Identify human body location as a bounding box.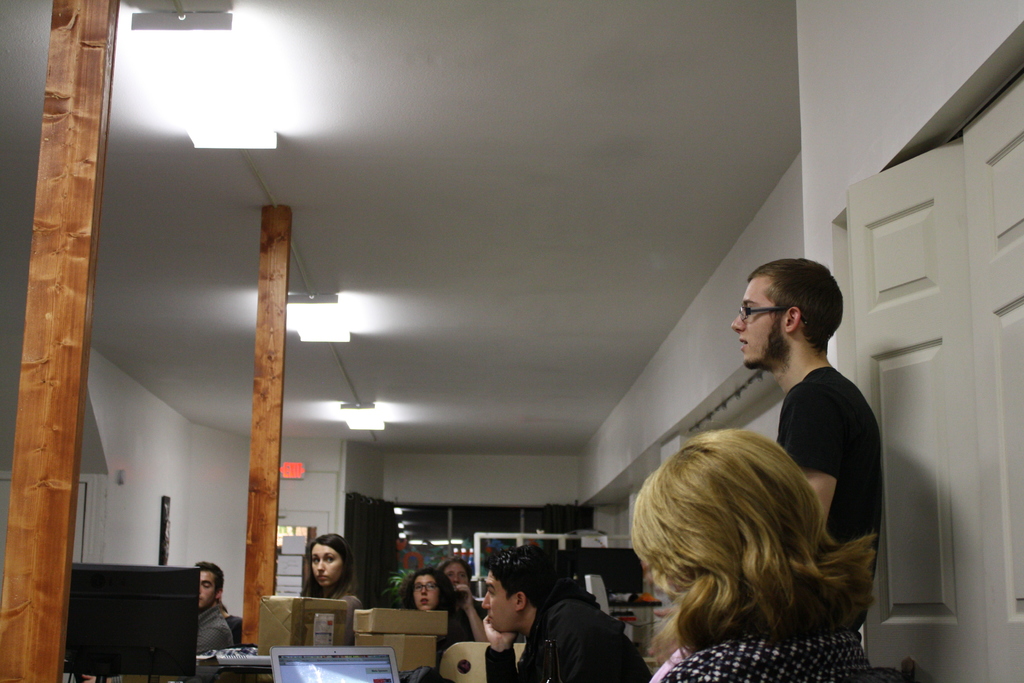
488, 606, 661, 682.
